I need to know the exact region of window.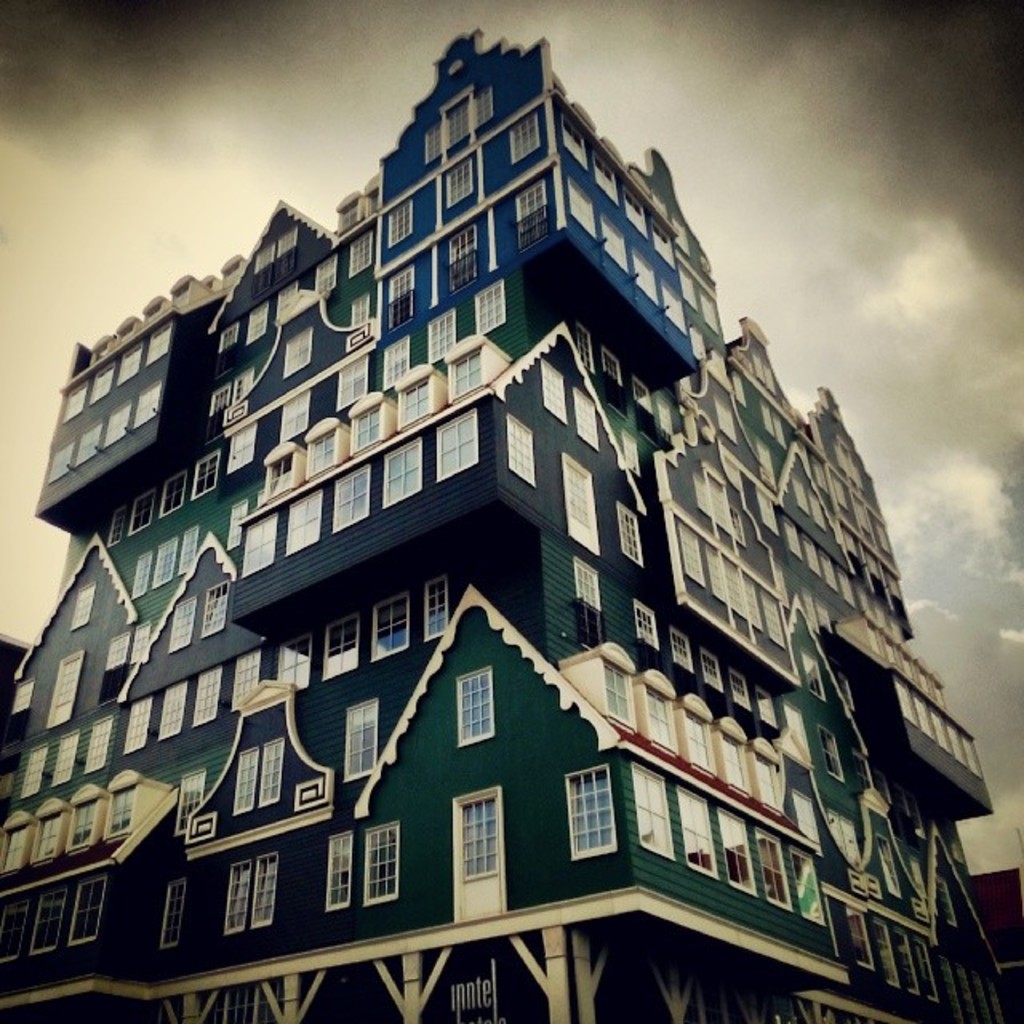
Region: 349:224:365:275.
